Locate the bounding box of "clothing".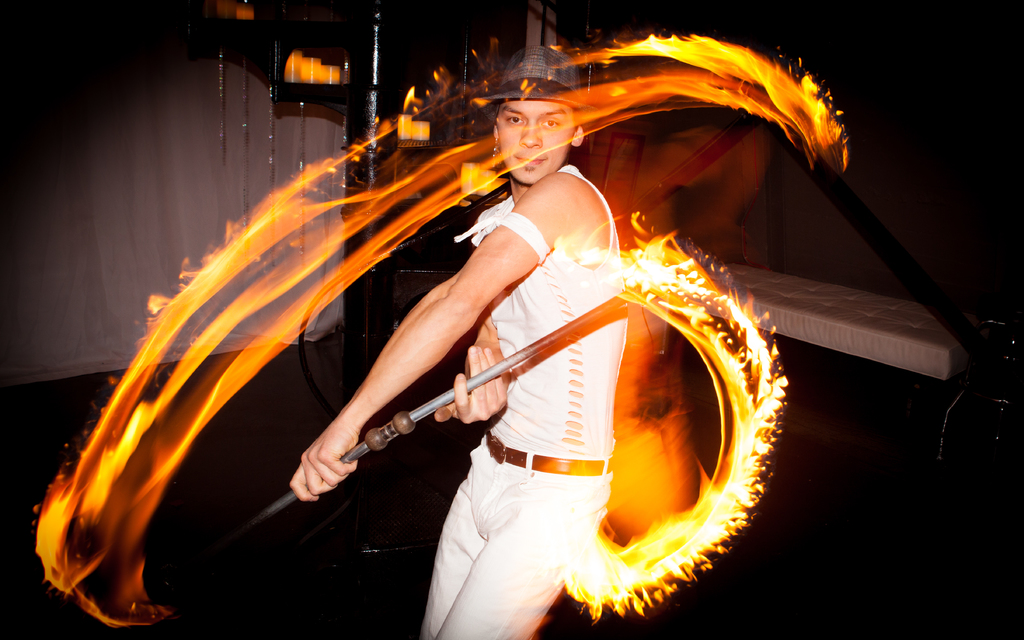
Bounding box: l=416, t=163, r=623, b=639.
